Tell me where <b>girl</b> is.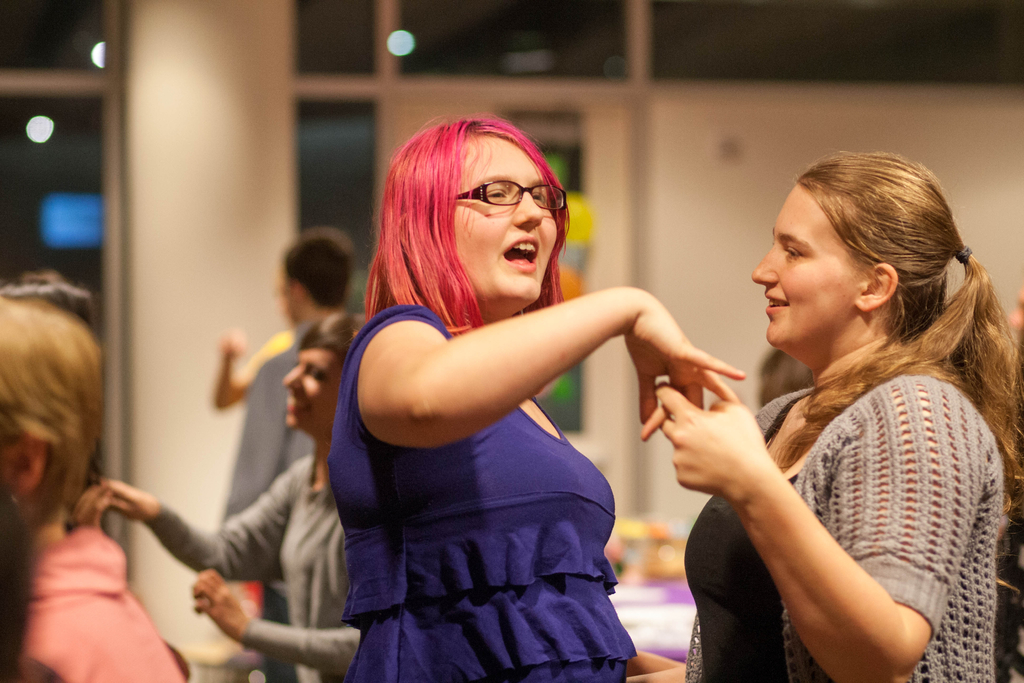
<b>girl</b> is at rect(672, 151, 1023, 682).
